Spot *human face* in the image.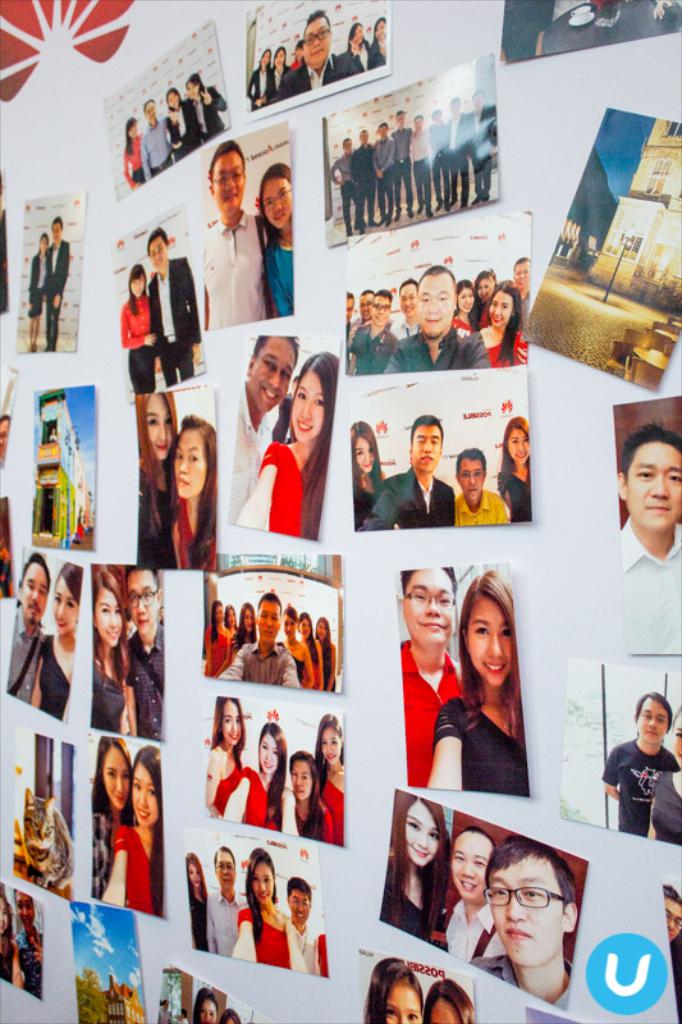
*human face* found at bbox=(104, 746, 129, 813).
